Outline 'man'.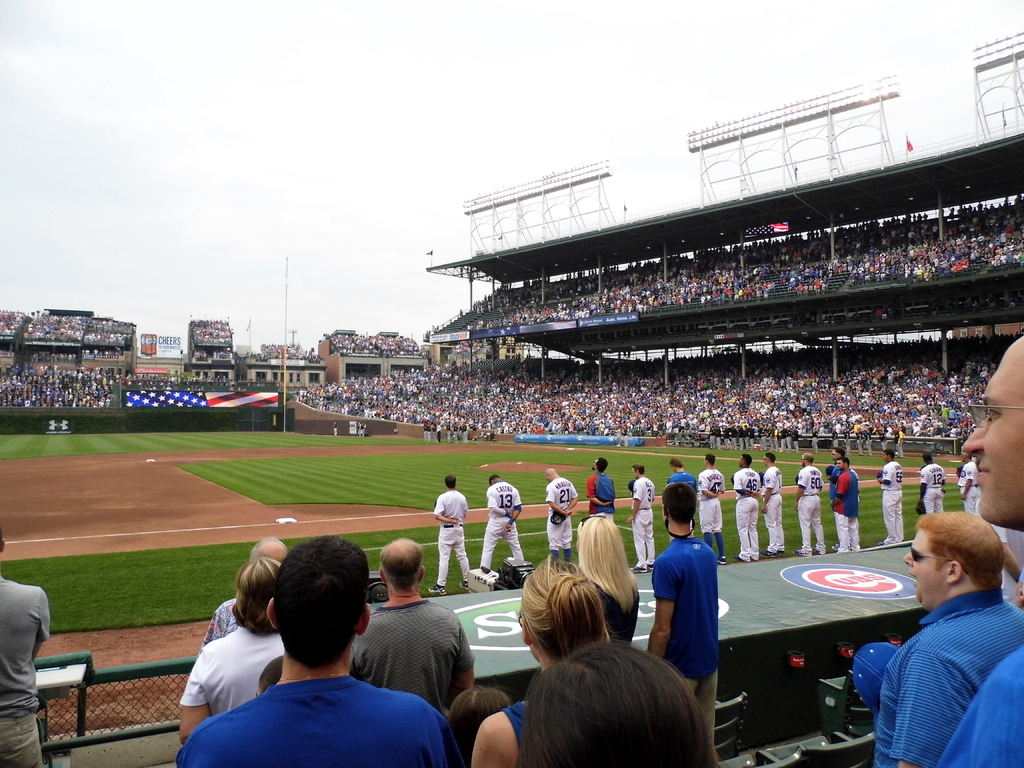
Outline: box(877, 450, 904, 547).
